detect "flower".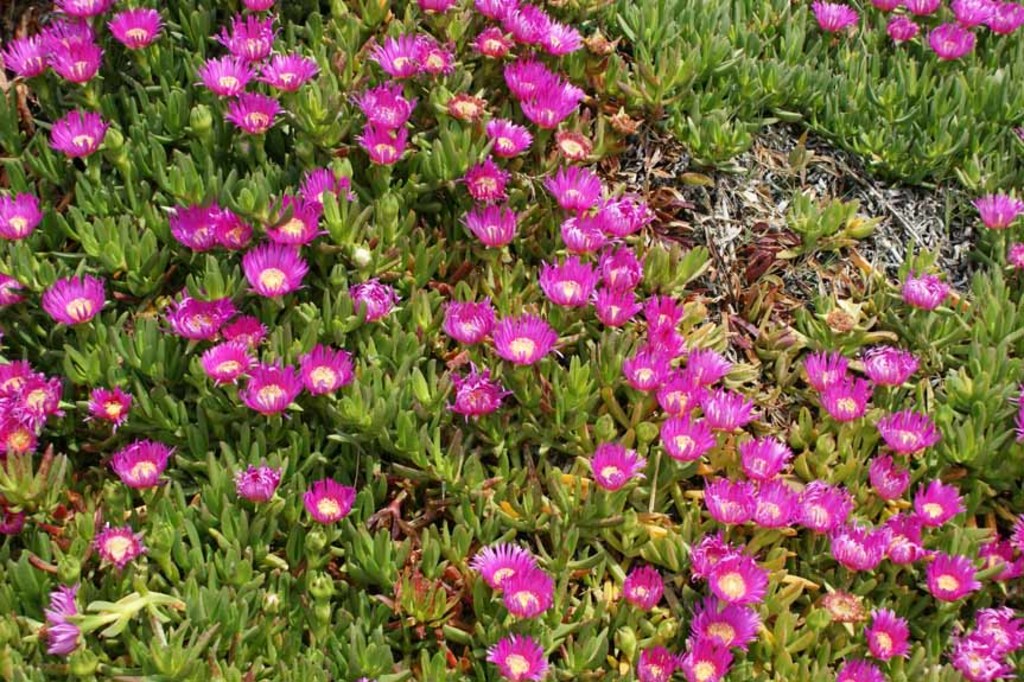
Detected at left=483, top=0, right=571, bottom=49.
